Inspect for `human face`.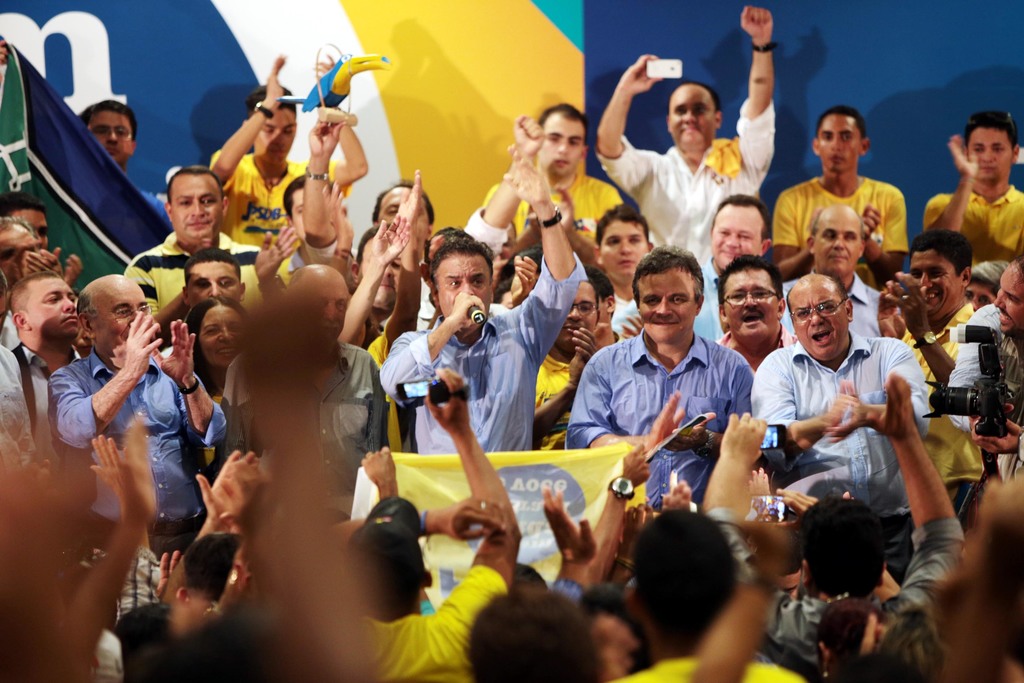
Inspection: select_region(556, 281, 602, 352).
